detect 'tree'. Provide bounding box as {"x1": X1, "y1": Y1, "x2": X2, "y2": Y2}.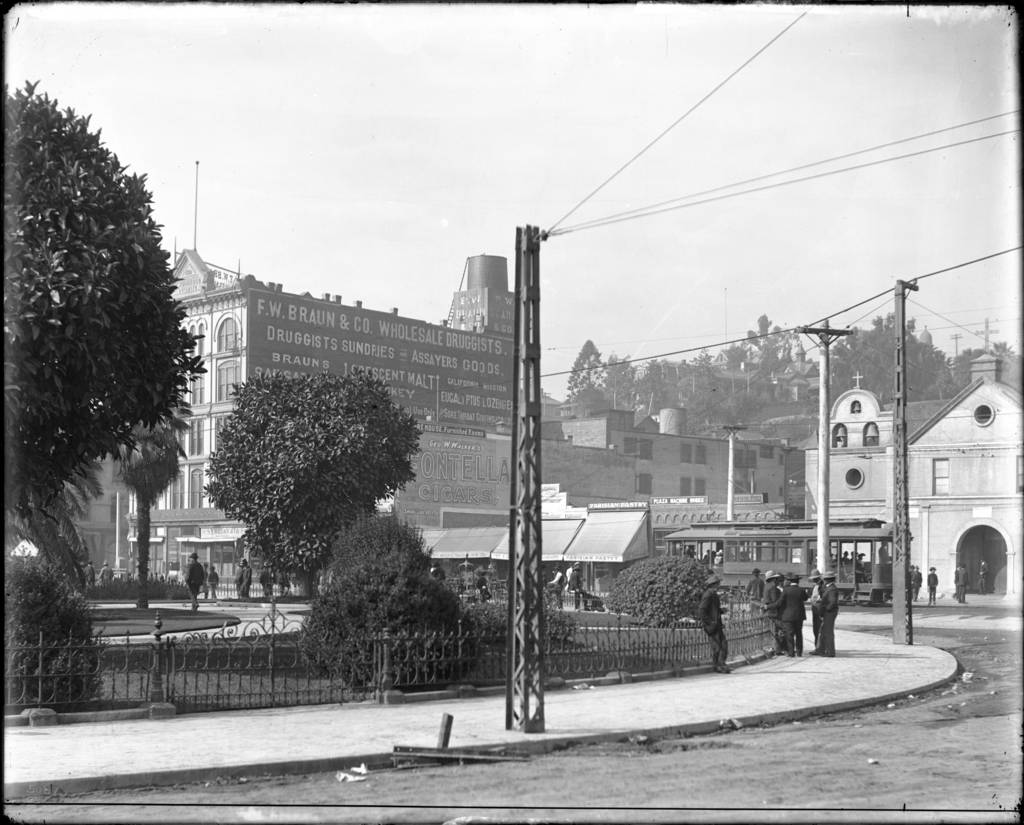
{"x1": 28, "y1": 106, "x2": 179, "y2": 564}.
